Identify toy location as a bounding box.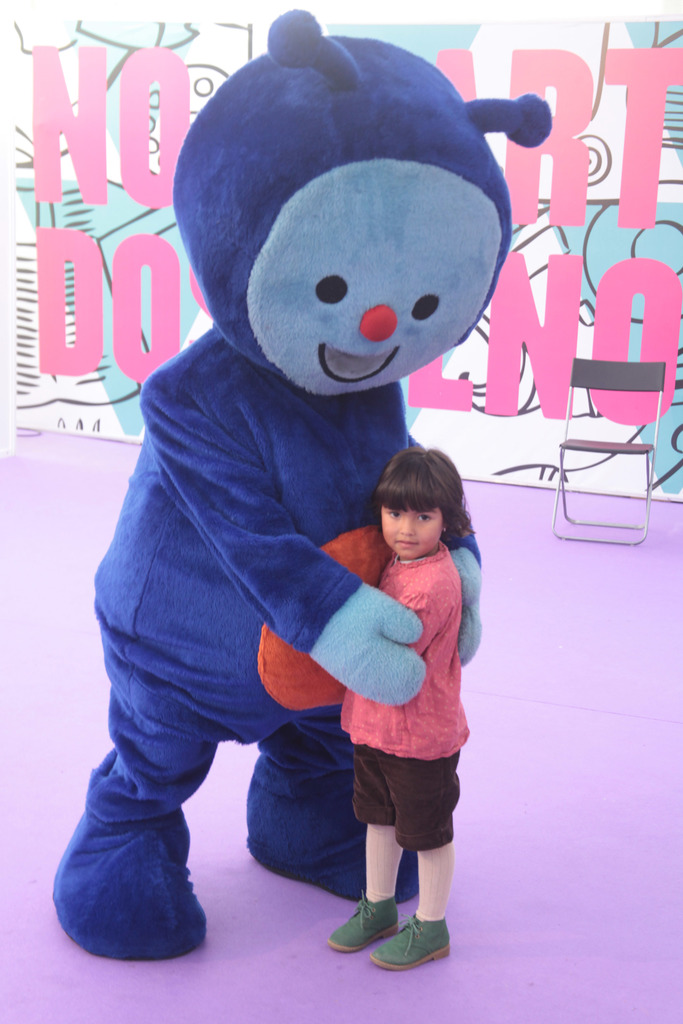
(left=90, top=56, right=531, bottom=973).
